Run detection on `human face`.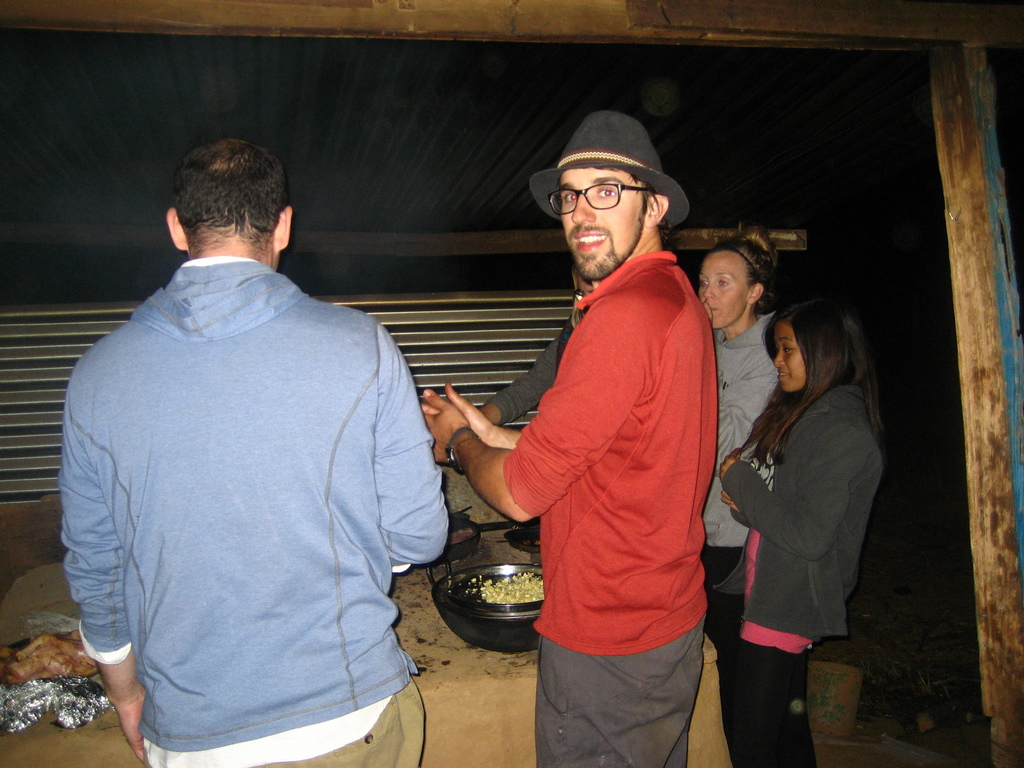
Result: box=[563, 172, 641, 280].
